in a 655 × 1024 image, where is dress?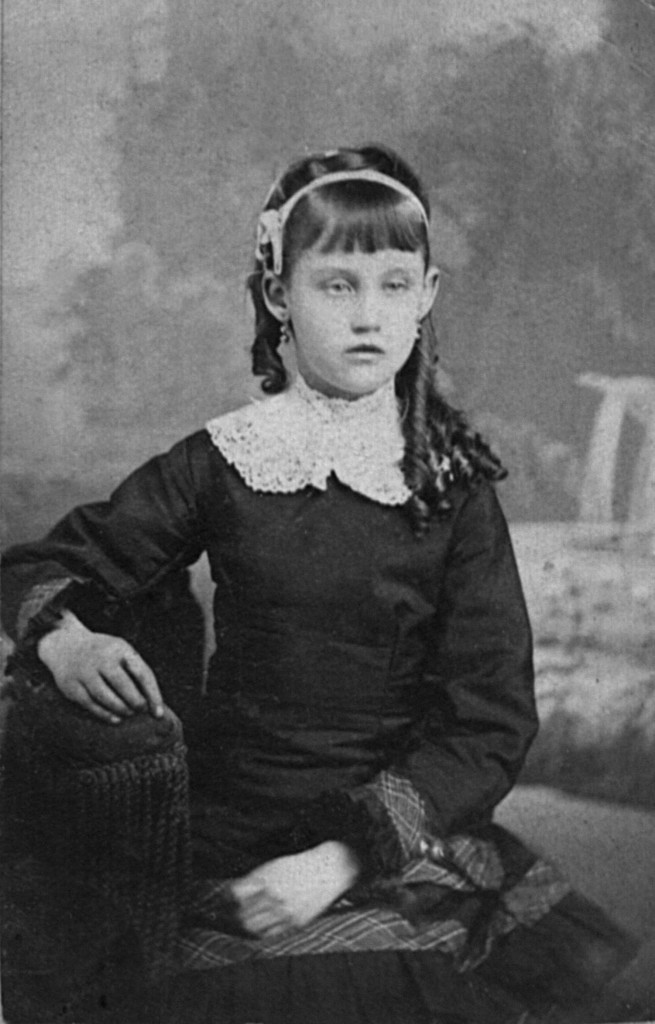
l=1, t=370, r=654, b=1023.
